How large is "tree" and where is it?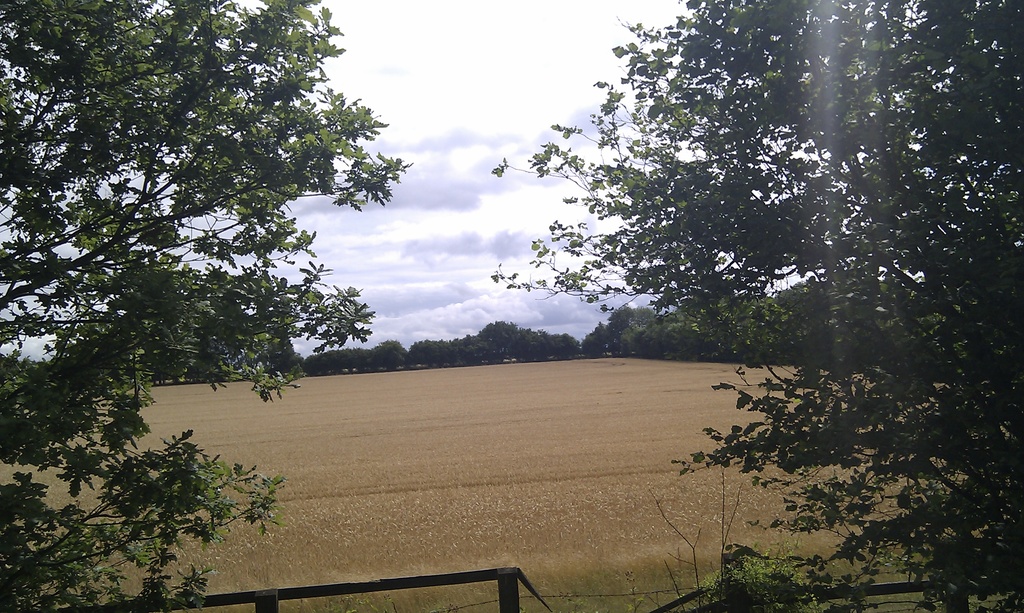
Bounding box: select_region(377, 338, 404, 370).
